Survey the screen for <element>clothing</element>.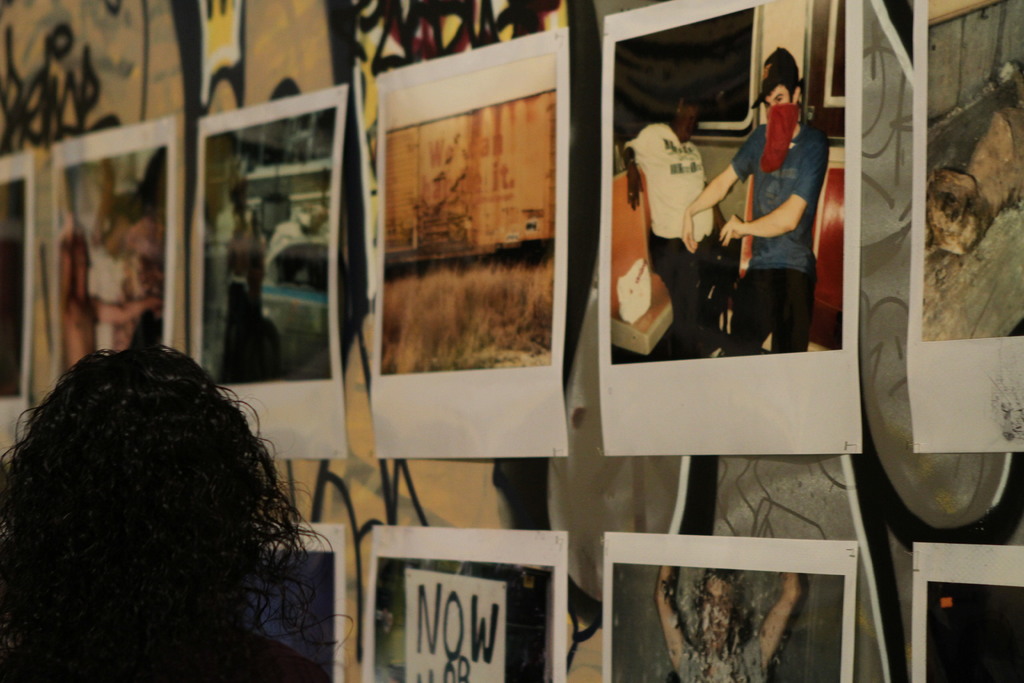
Survey found: box=[728, 113, 833, 356].
